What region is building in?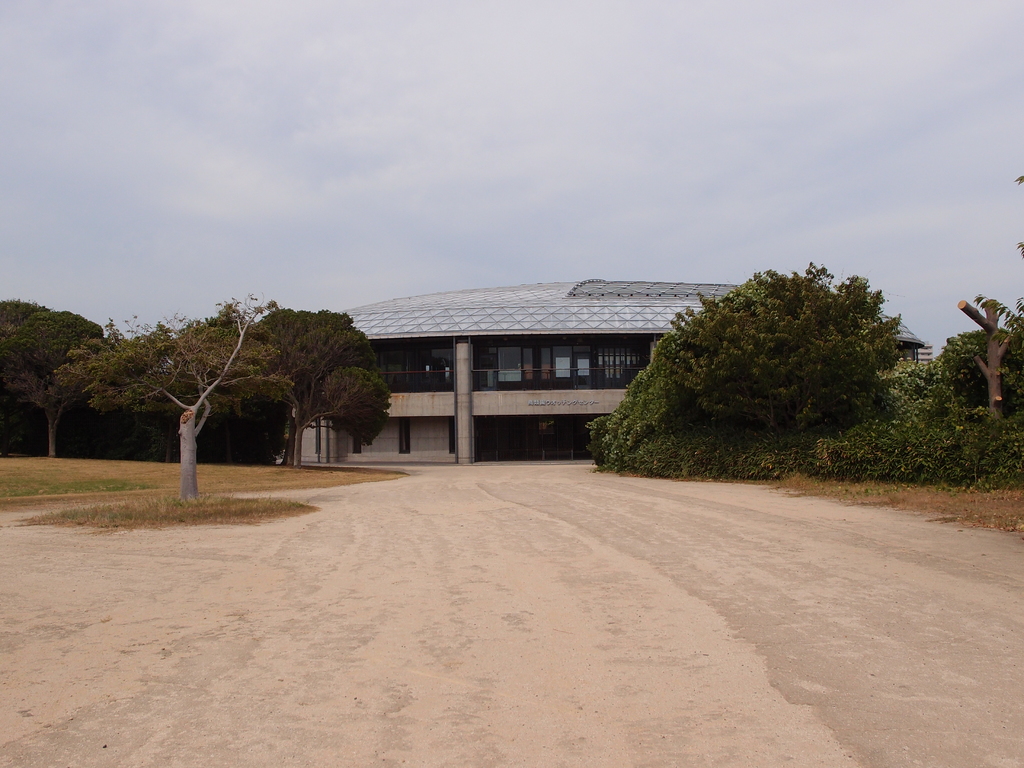
BBox(298, 279, 925, 464).
